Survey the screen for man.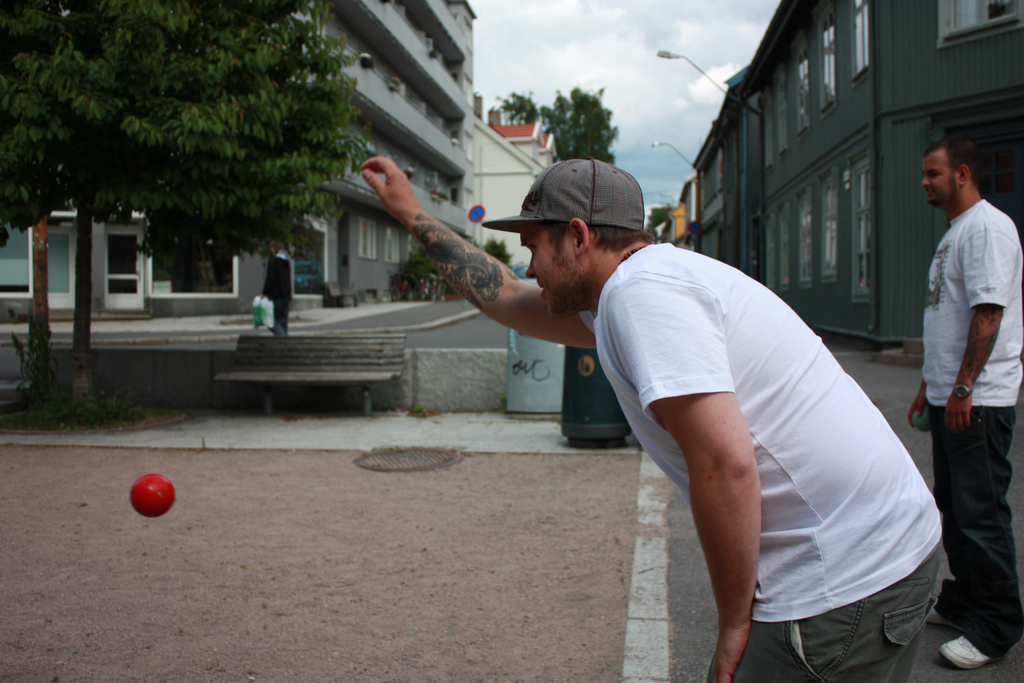
Survey found: <box>909,136,1023,669</box>.
